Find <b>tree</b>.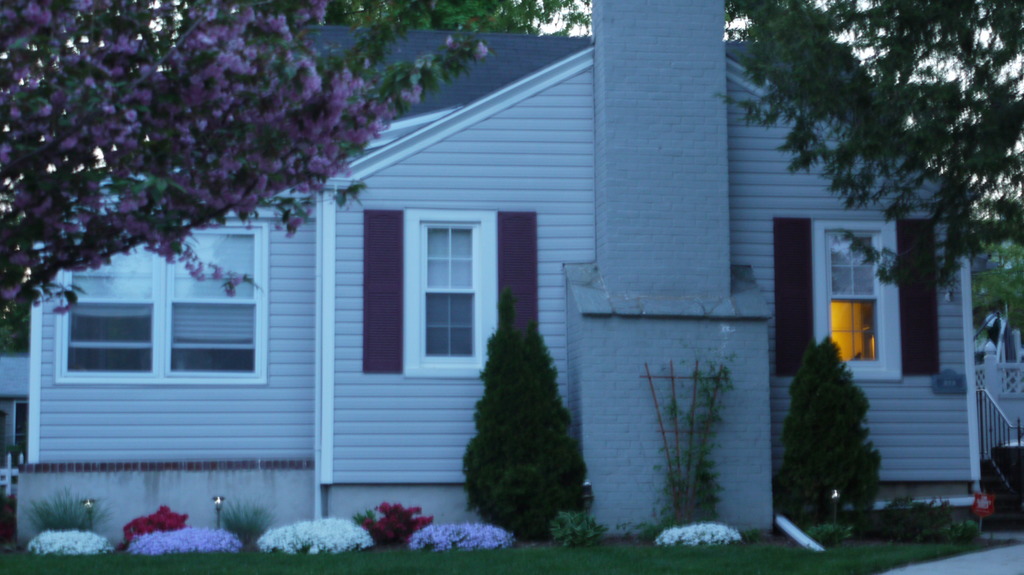
(x1=0, y1=0, x2=406, y2=377).
